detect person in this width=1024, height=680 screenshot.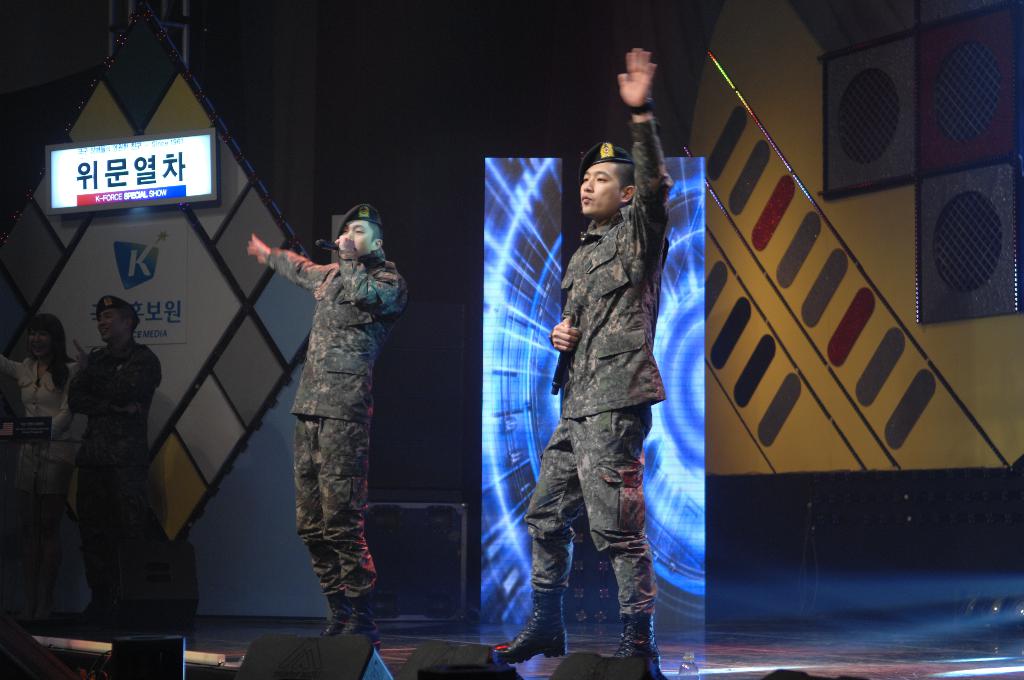
Detection: (0, 314, 75, 620).
